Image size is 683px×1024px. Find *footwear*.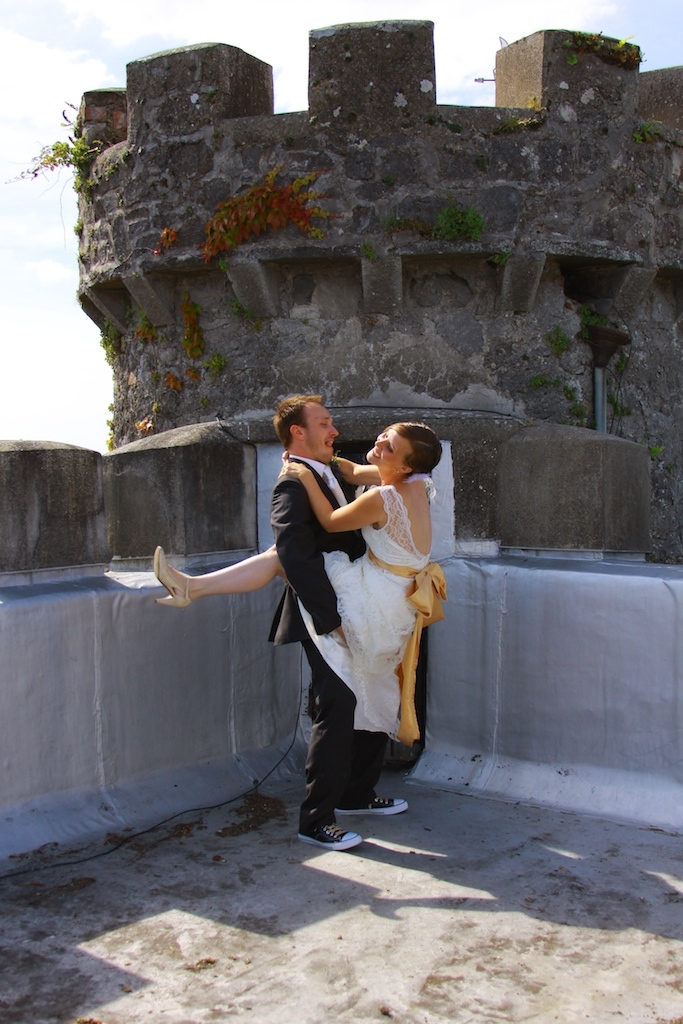
rect(157, 543, 191, 607).
